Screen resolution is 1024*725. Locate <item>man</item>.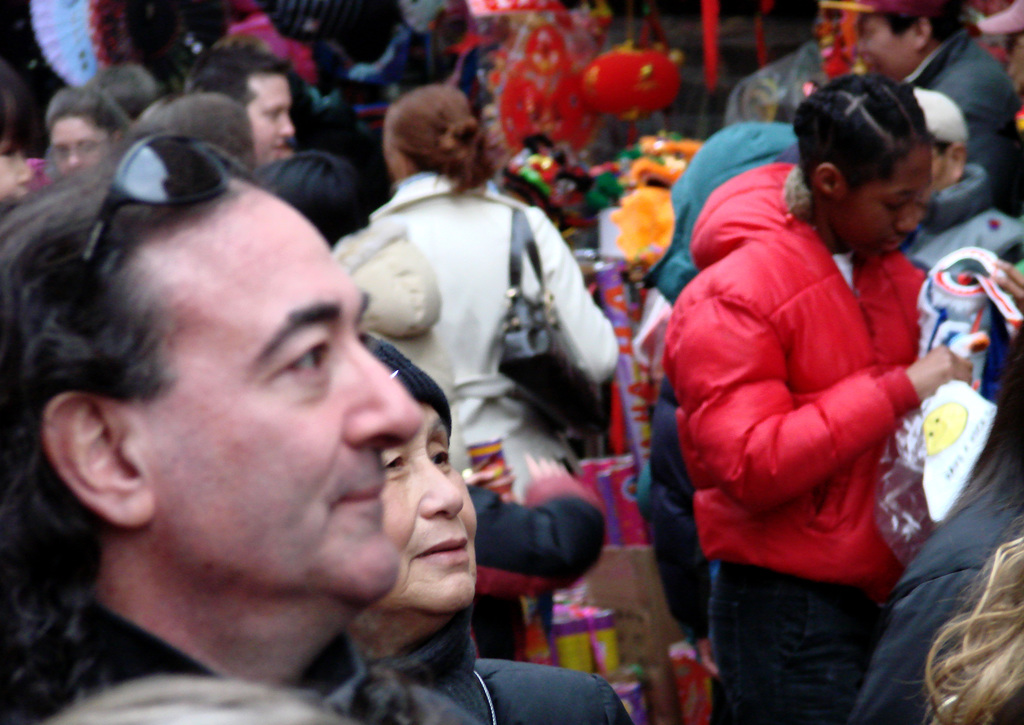
BBox(0, 123, 426, 724).
